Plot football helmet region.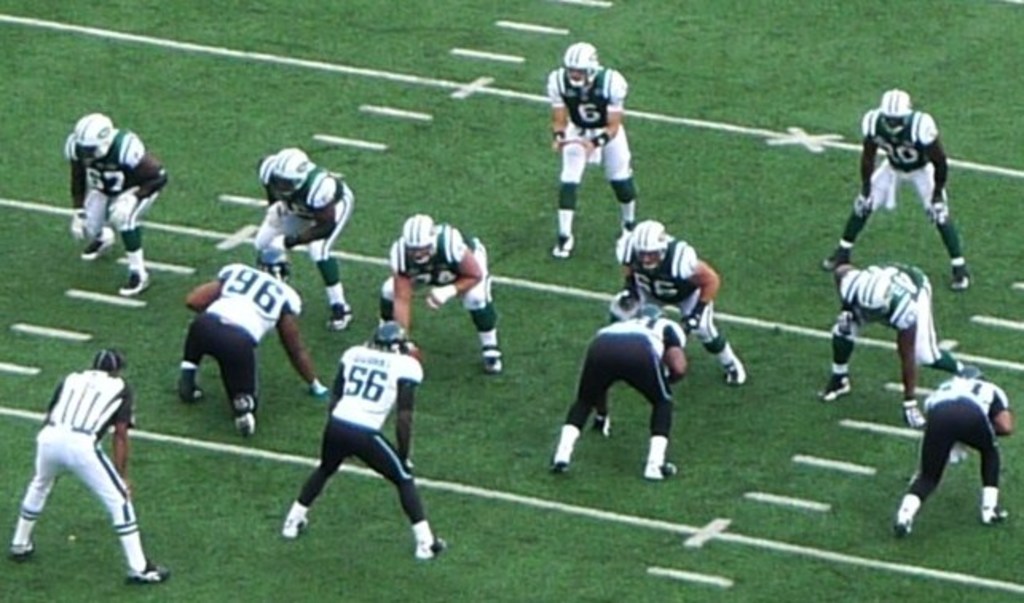
Plotted at box=[372, 311, 413, 368].
